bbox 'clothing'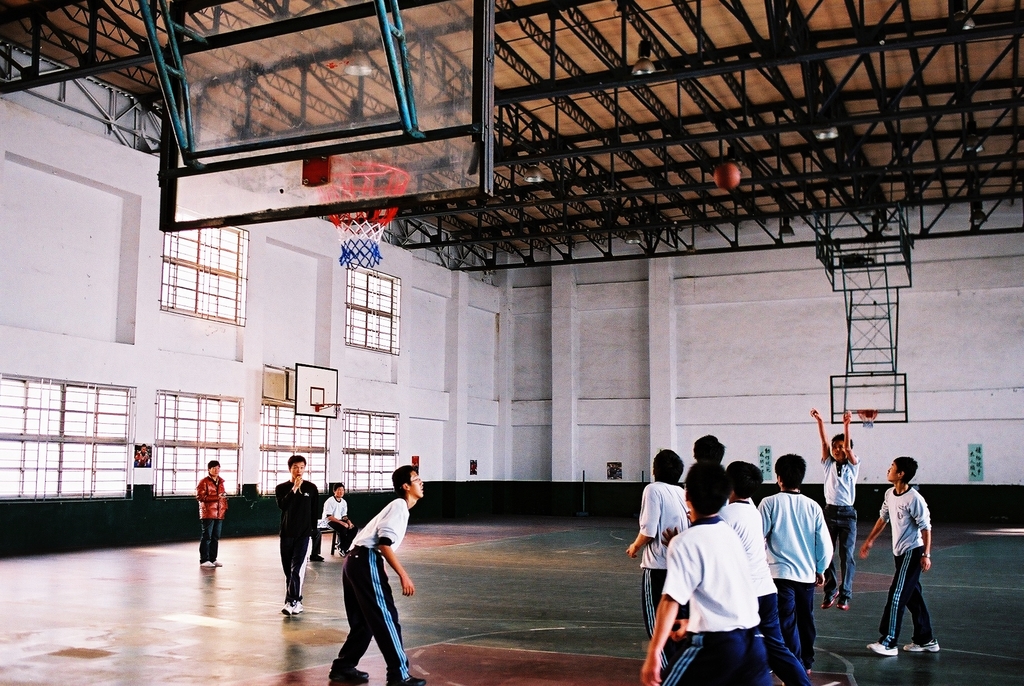
{"left": 880, "top": 484, "right": 939, "bottom": 644}
